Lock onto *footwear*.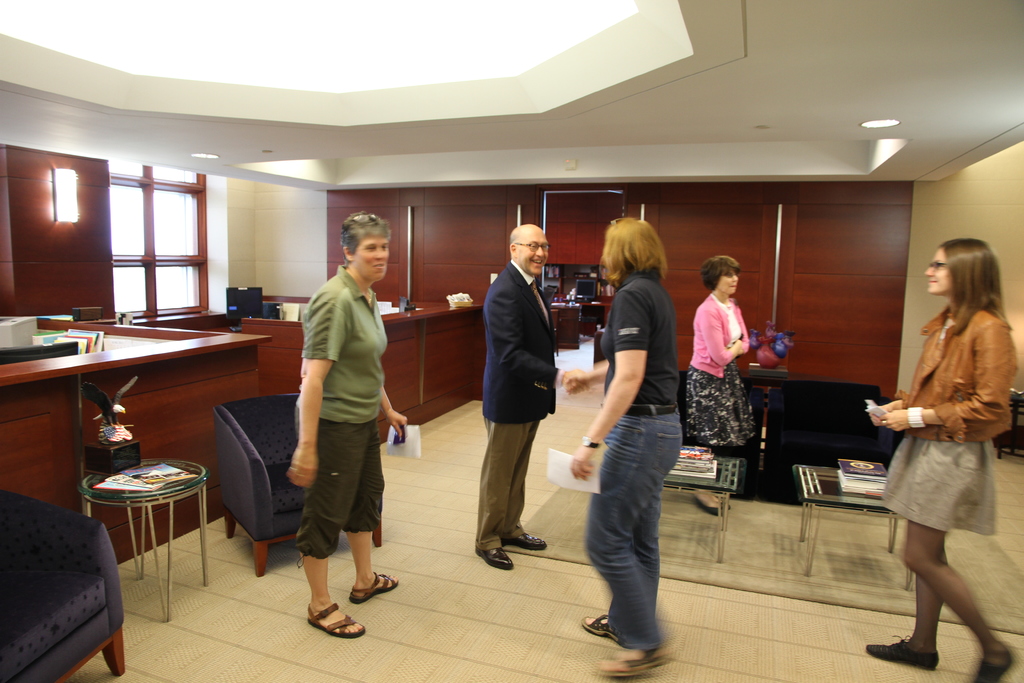
Locked: box=[307, 598, 367, 638].
